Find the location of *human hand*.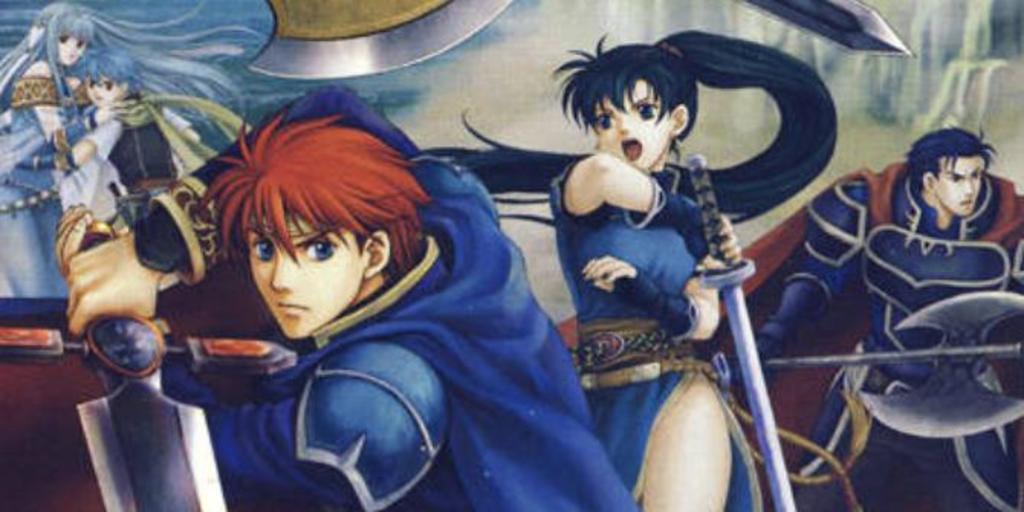
Location: detection(578, 254, 663, 315).
